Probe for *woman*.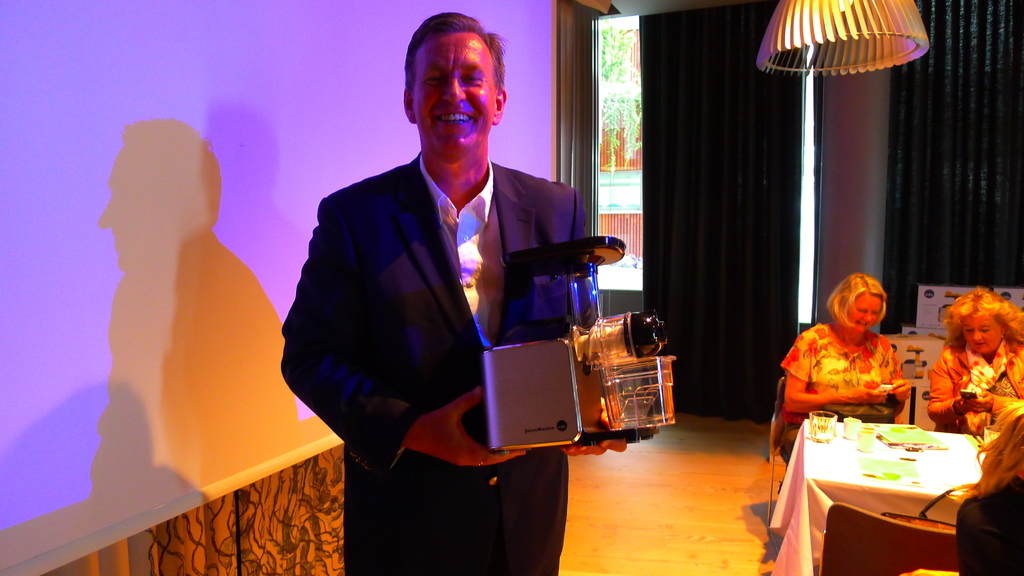
Probe result: left=777, top=254, right=931, bottom=431.
